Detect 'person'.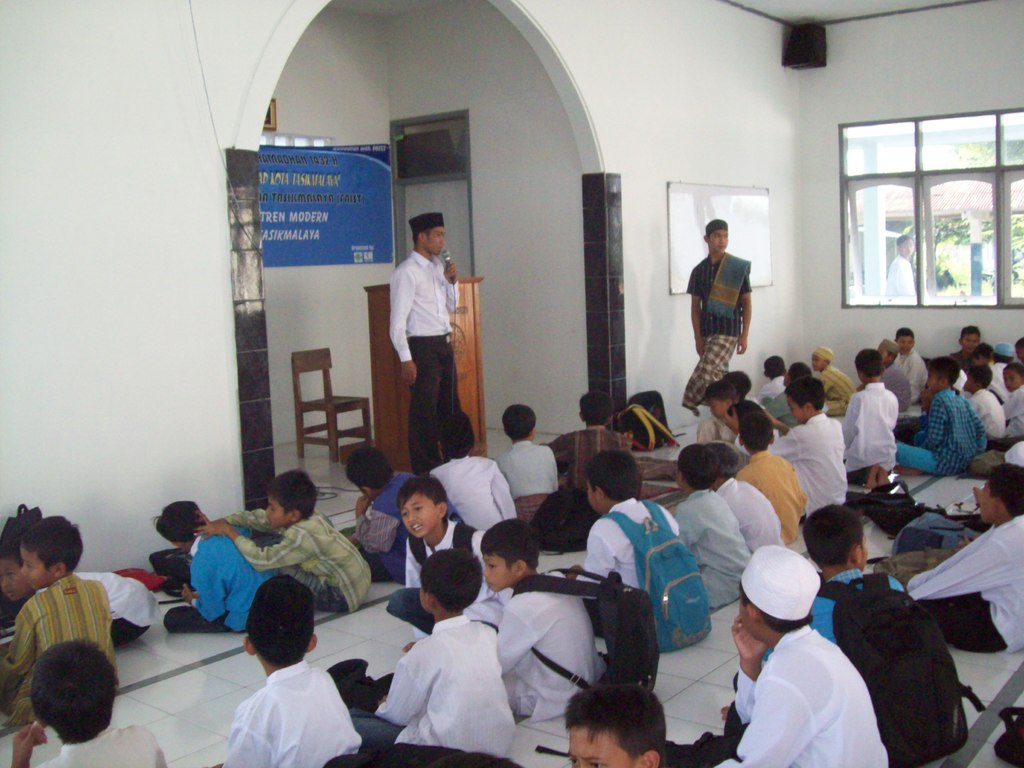
Detected at pyautogui.locateOnScreen(227, 509, 360, 604).
